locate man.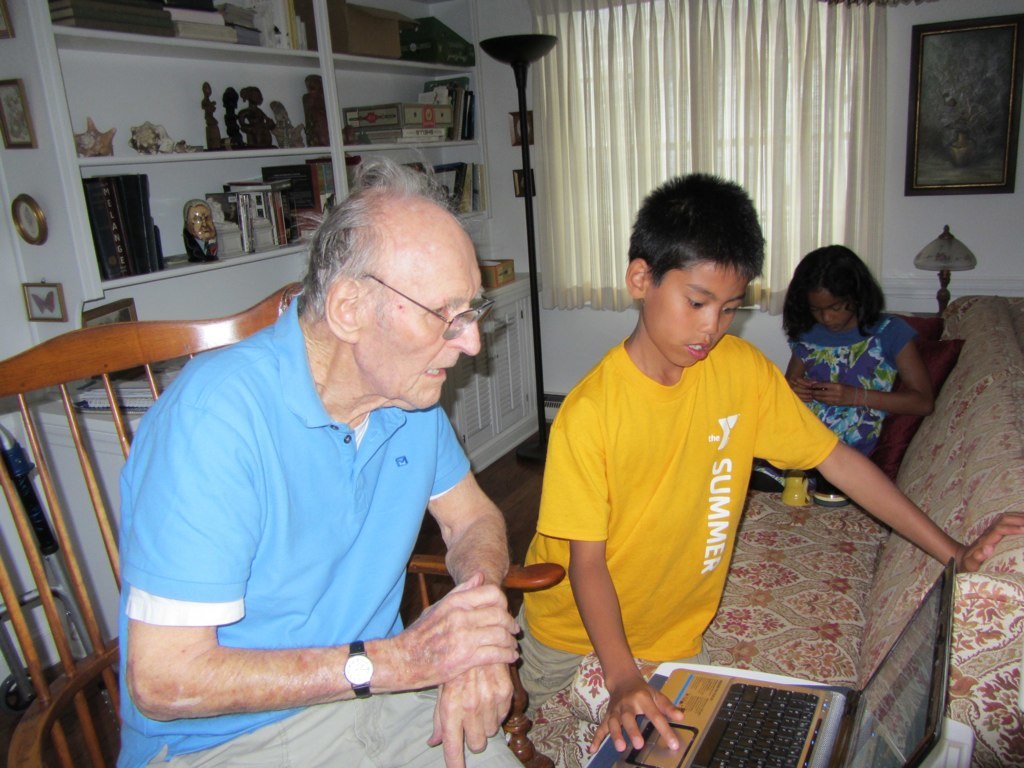
Bounding box: <box>109,159,558,762</box>.
